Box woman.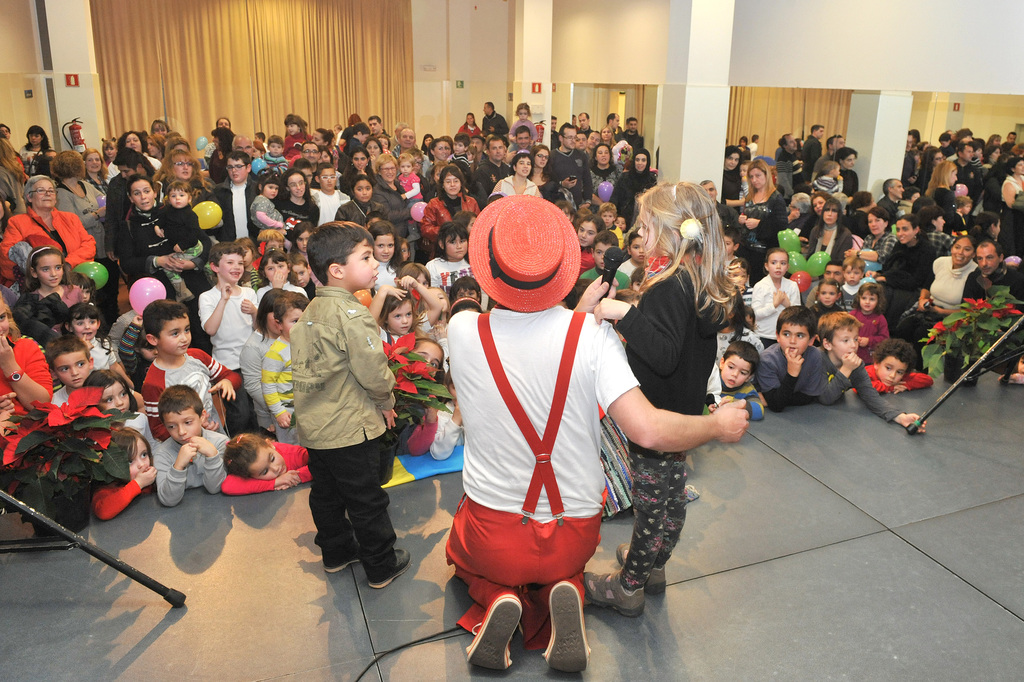
box(167, 136, 191, 153).
